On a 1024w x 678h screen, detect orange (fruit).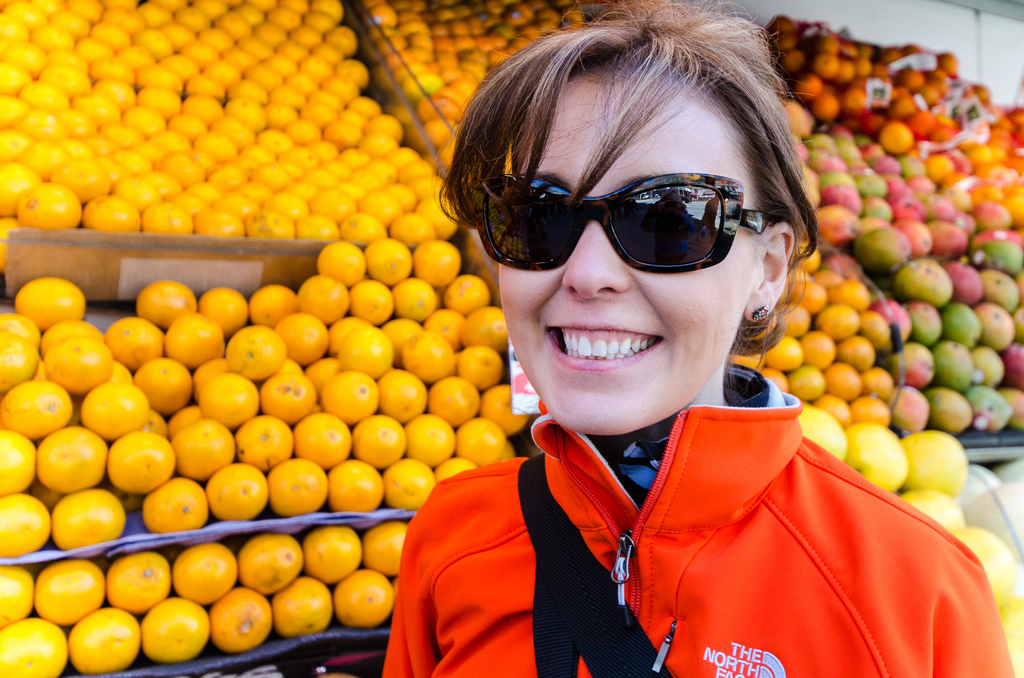
0 496 55 566.
